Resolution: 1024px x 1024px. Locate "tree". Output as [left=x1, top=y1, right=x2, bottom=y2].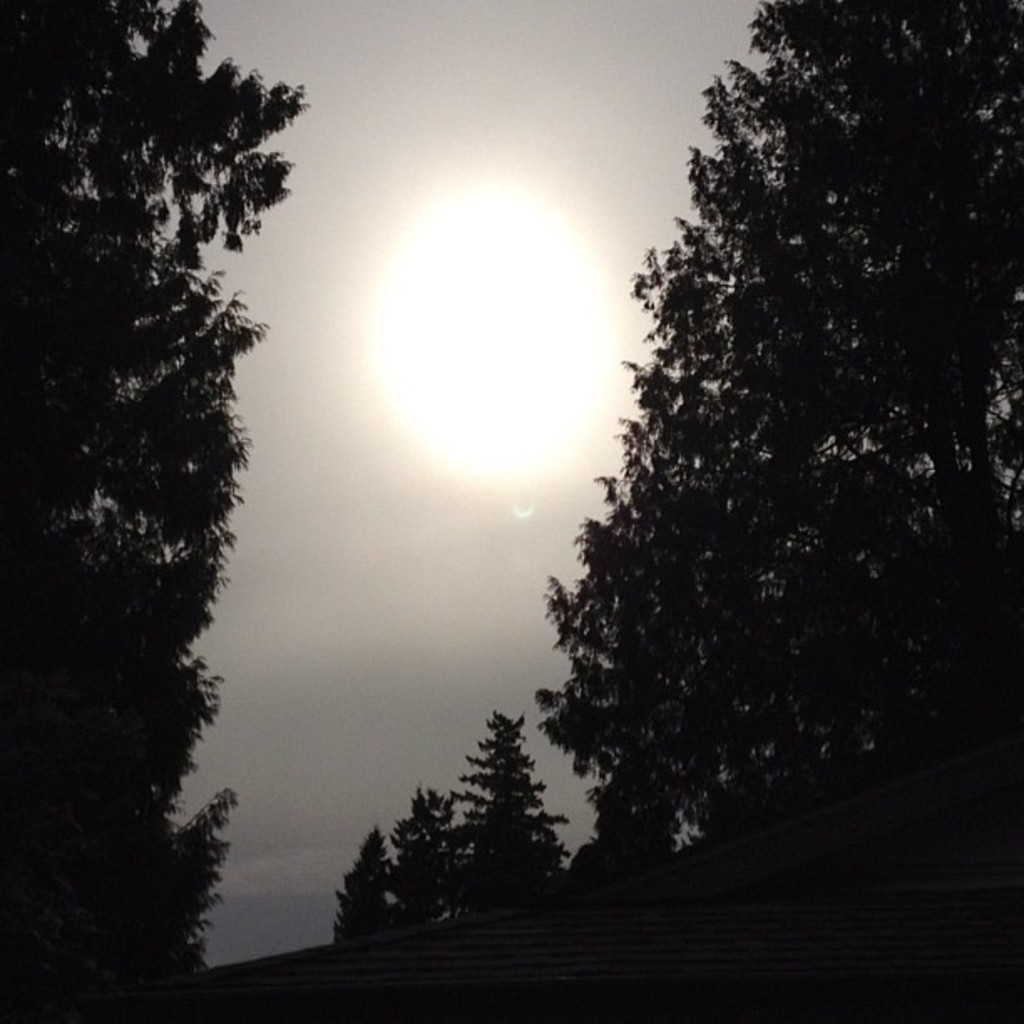
[left=532, top=37, right=992, bottom=878].
